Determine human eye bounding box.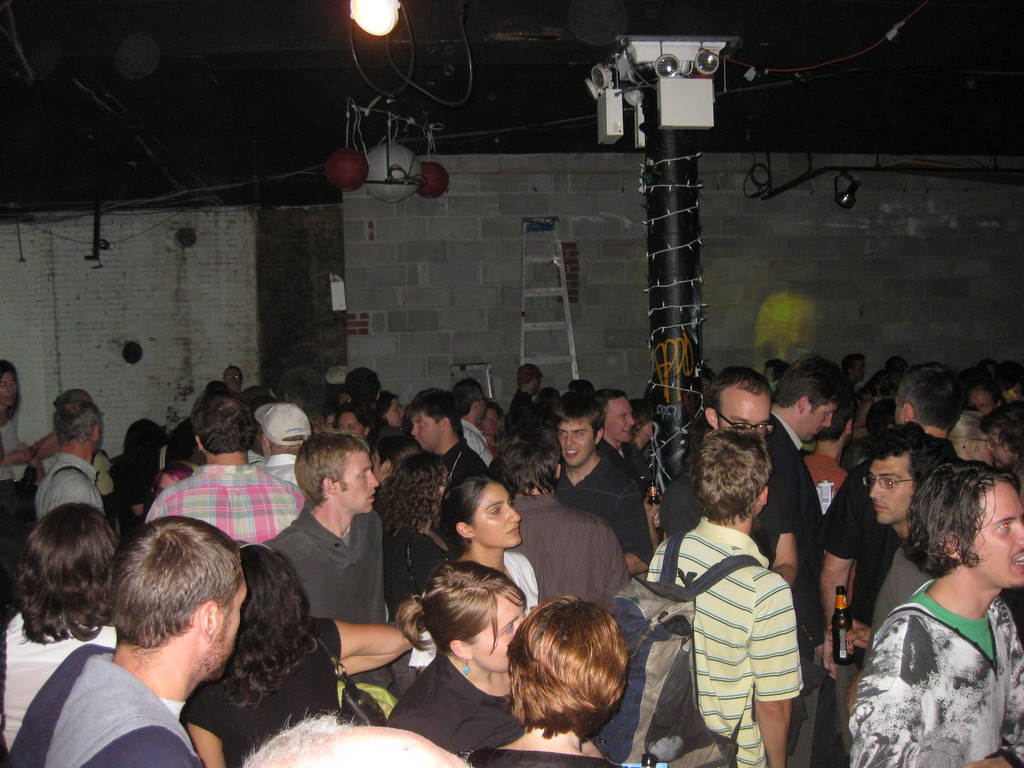
Determined: {"x1": 335, "y1": 424, "x2": 345, "y2": 431}.
